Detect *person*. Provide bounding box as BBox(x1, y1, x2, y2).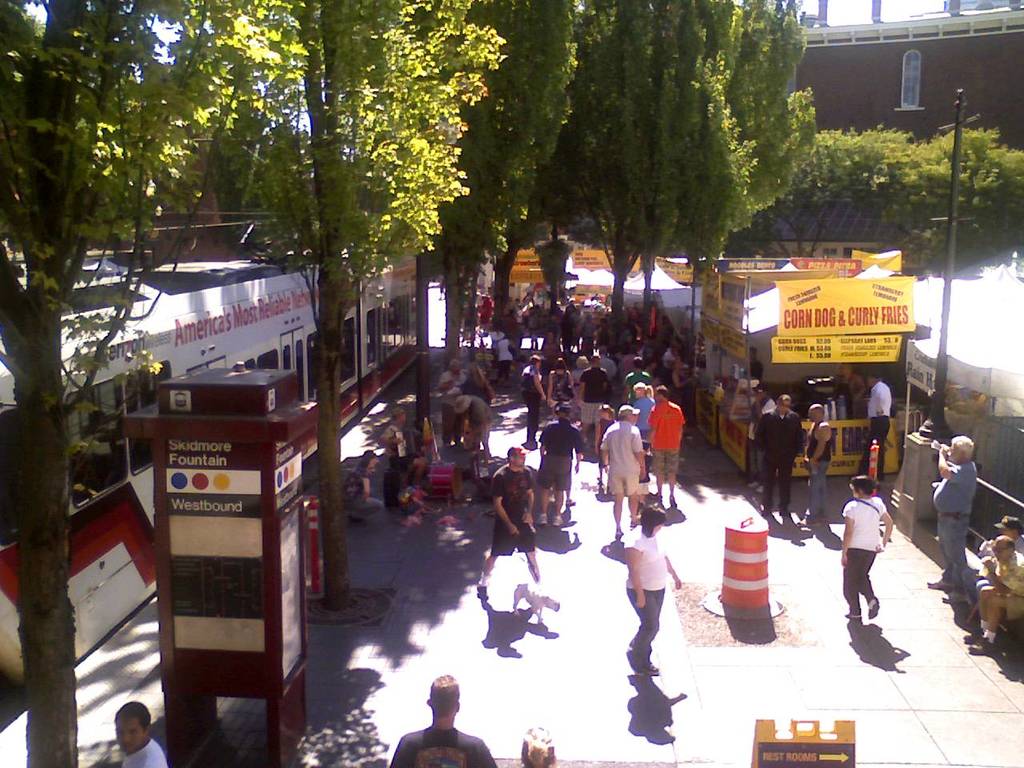
BBox(620, 350, 652, 391).
